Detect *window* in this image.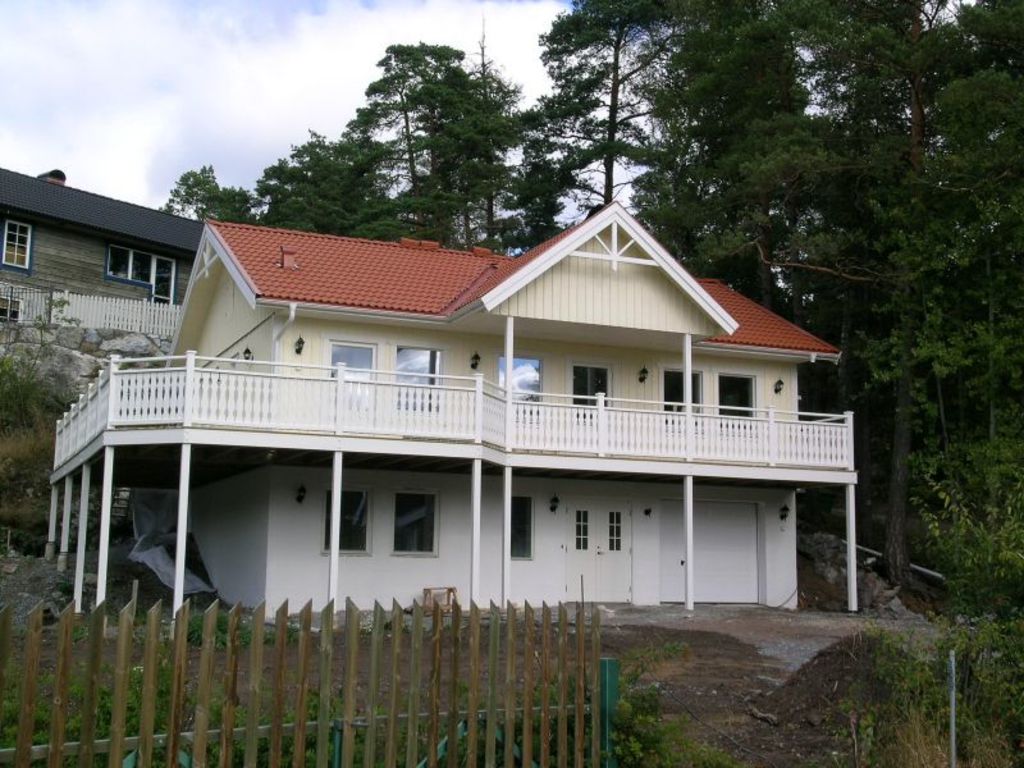
Detection: crop(567, 366, 607, 408).
